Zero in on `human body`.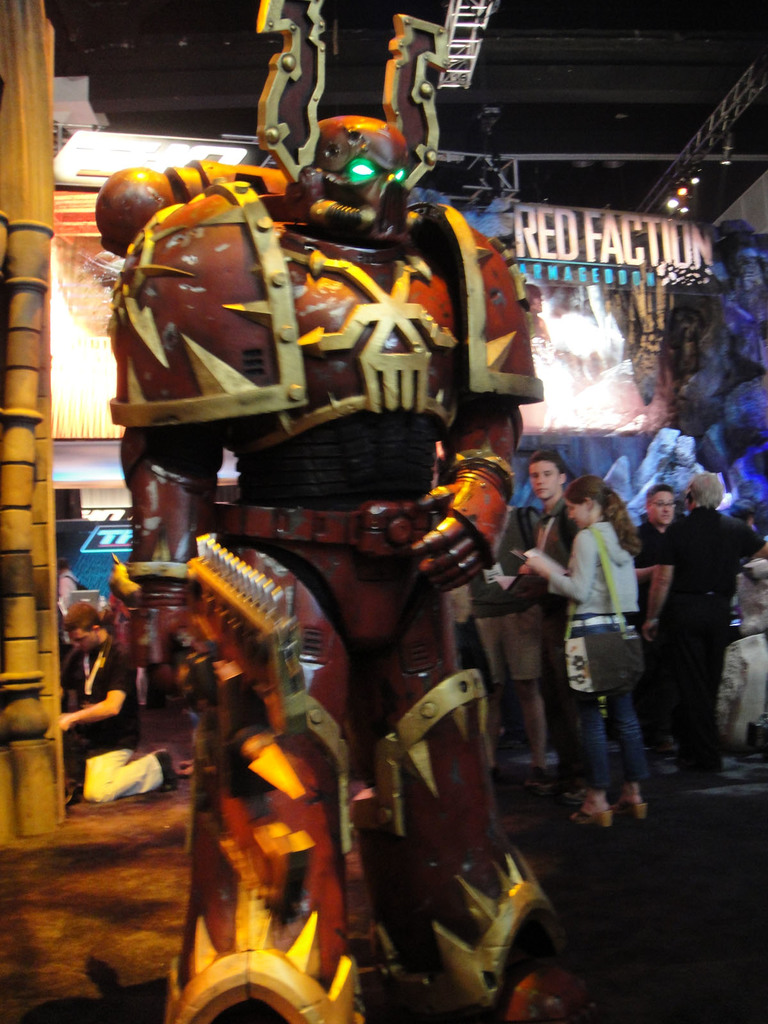
Zeroed in: (672,468,765,792).
